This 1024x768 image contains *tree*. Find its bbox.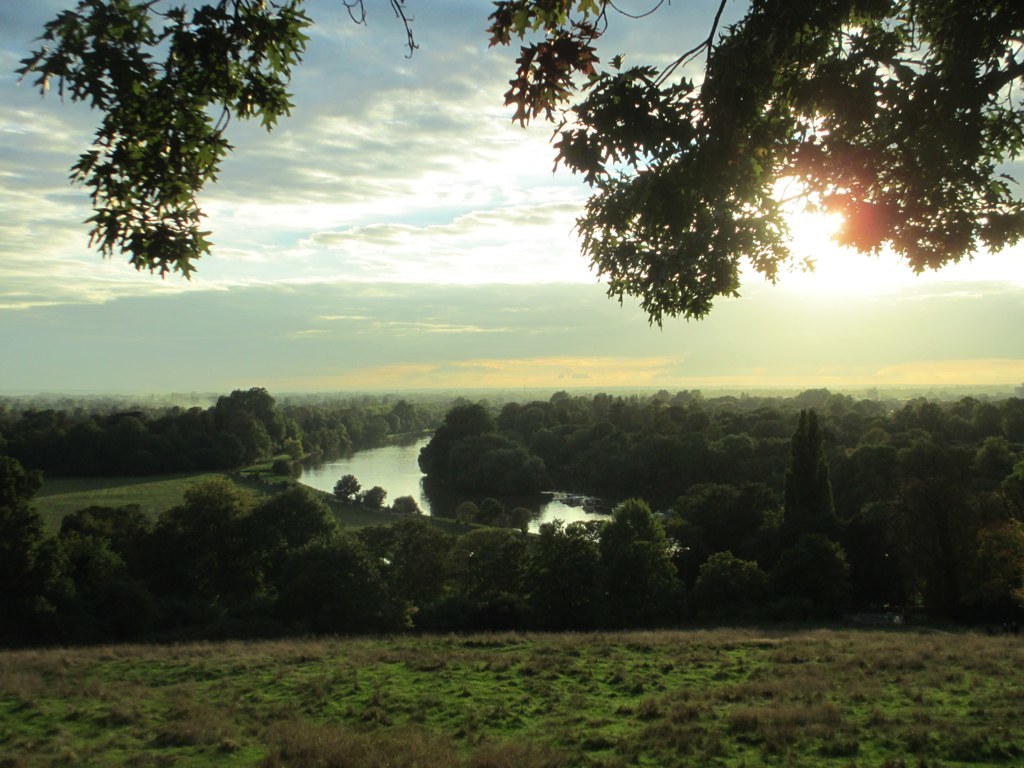
692 553 769 618.
